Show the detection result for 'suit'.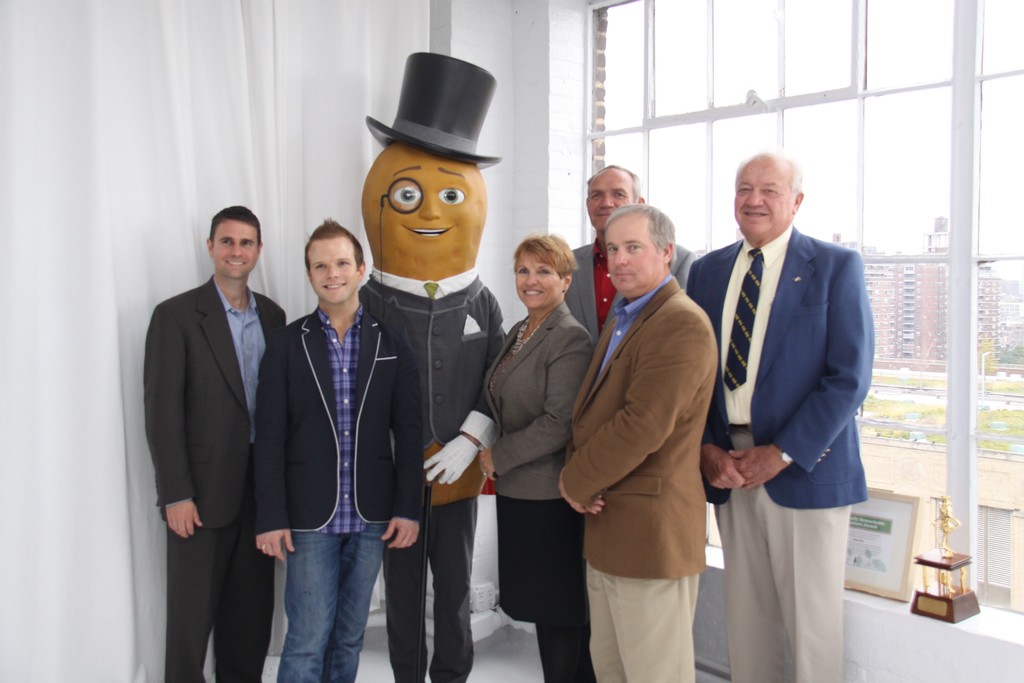
pyautogui.locateOnScreen(484, 303, 596, 500).
